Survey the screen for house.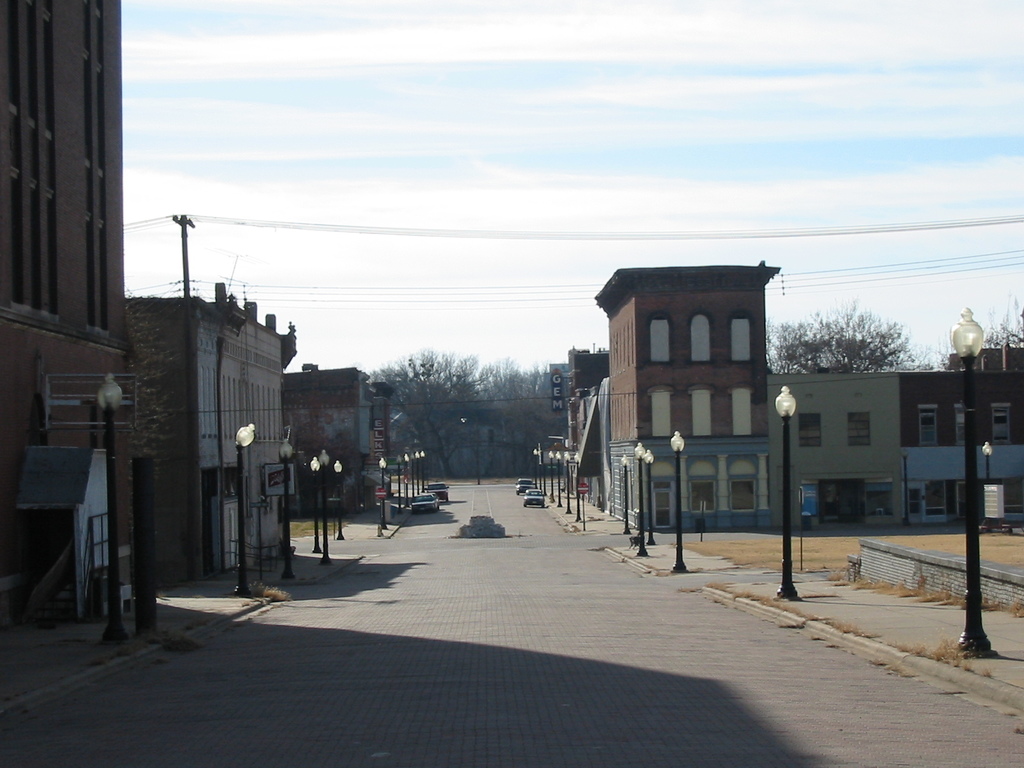
Survey found: [778, 358, 1023, 534].
